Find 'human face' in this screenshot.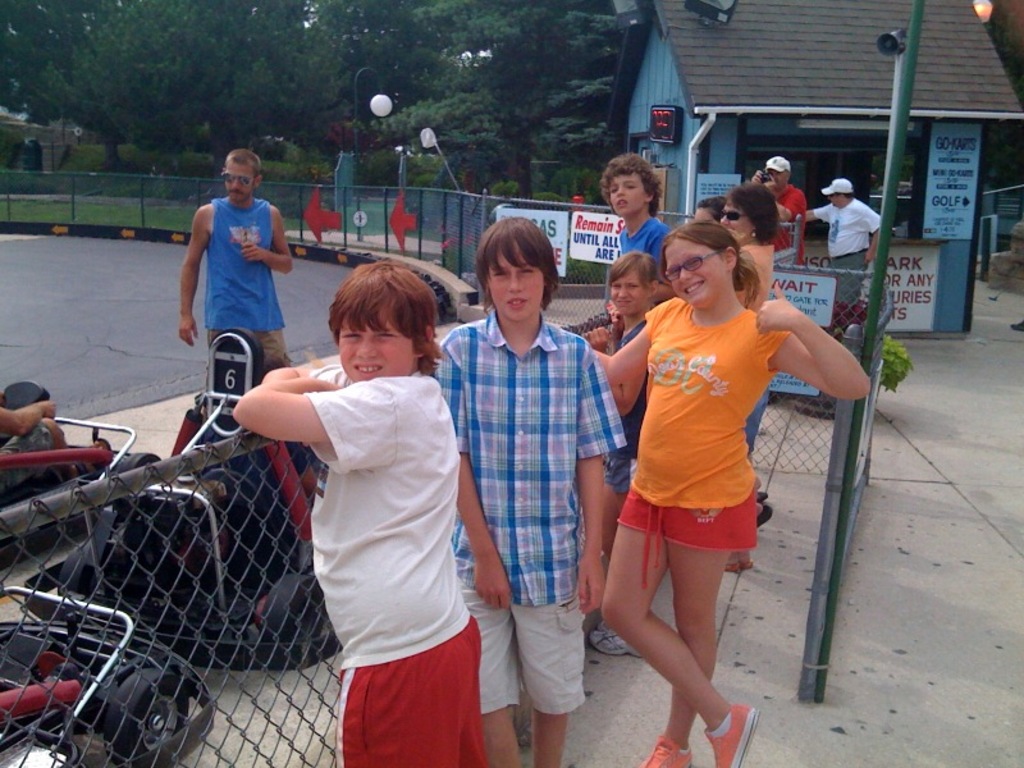
The bounding box for 'human face' is 664/241/730/306.
